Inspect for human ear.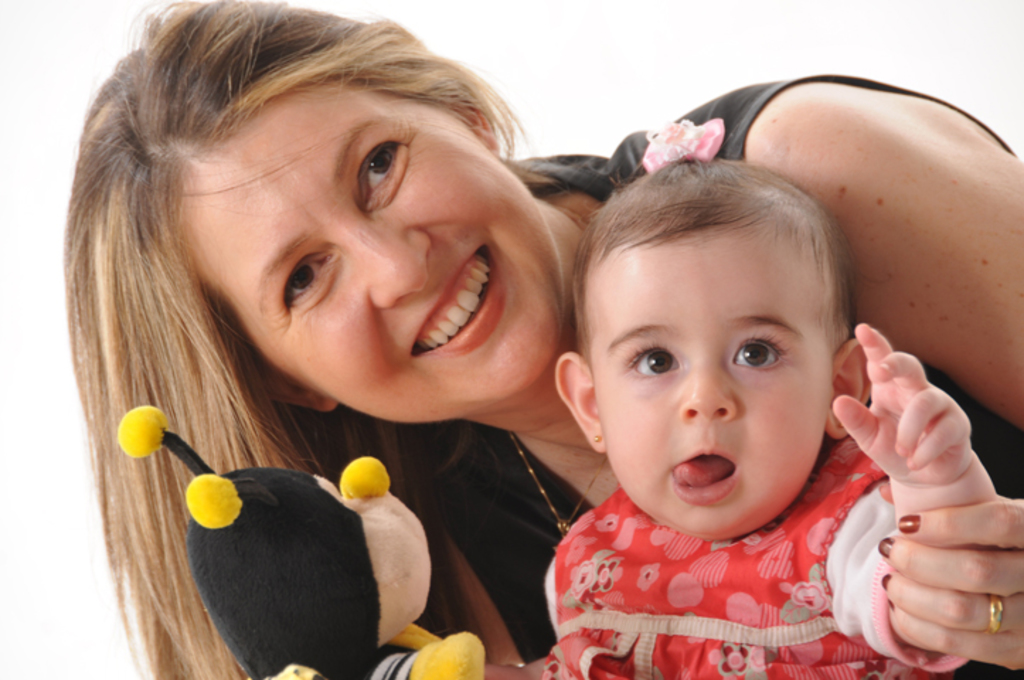
Inspection: l=452, t=96, r=500, b=152.
